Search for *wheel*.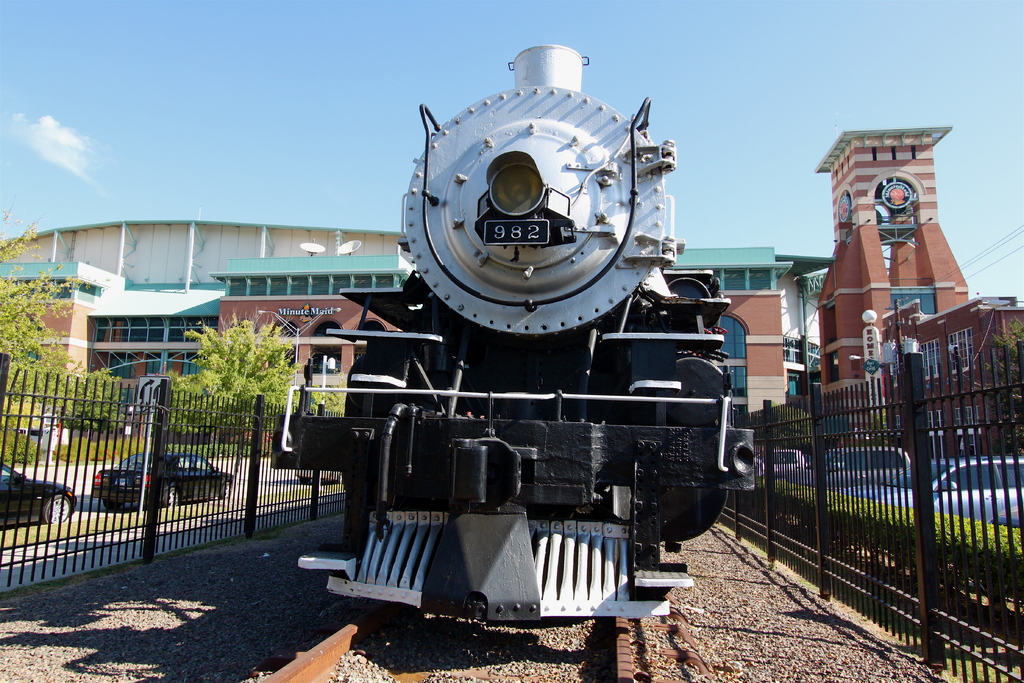
Found at x1=104 y1=502 x2=122 y2=513.
